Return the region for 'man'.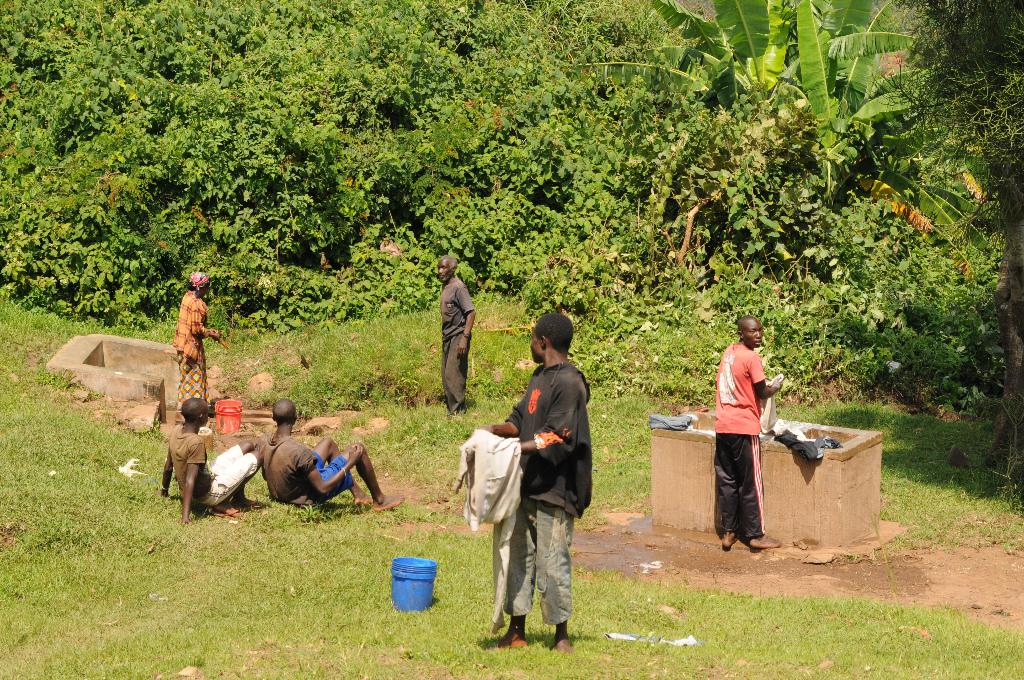
bbox(483, 307, 608, 644).
